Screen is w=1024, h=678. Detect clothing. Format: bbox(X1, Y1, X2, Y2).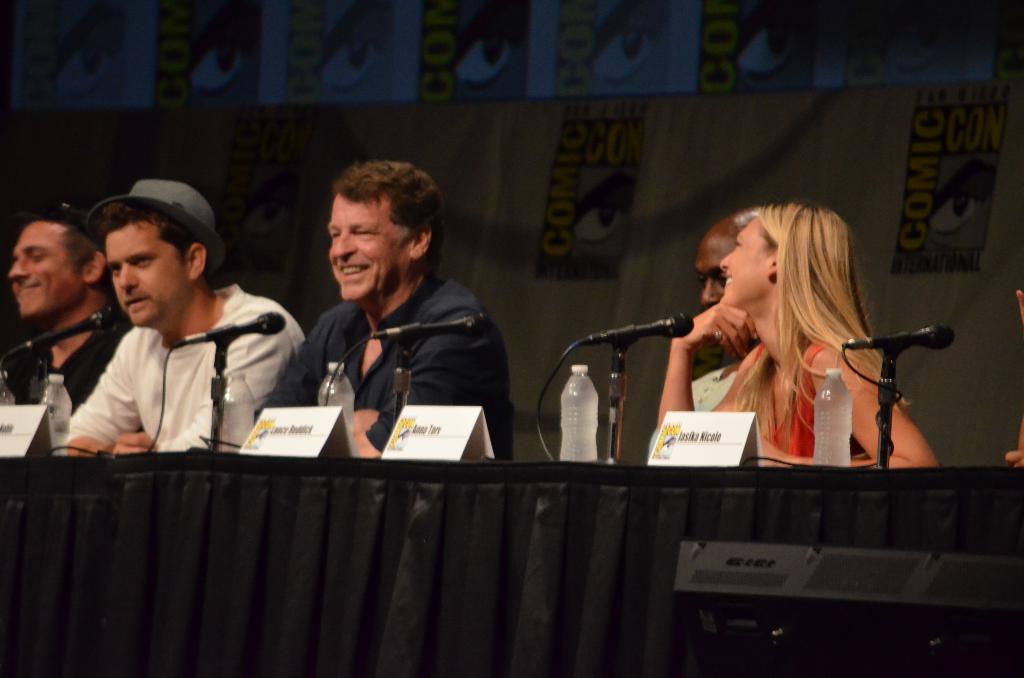
bbox(0, 298, 132, 410).
